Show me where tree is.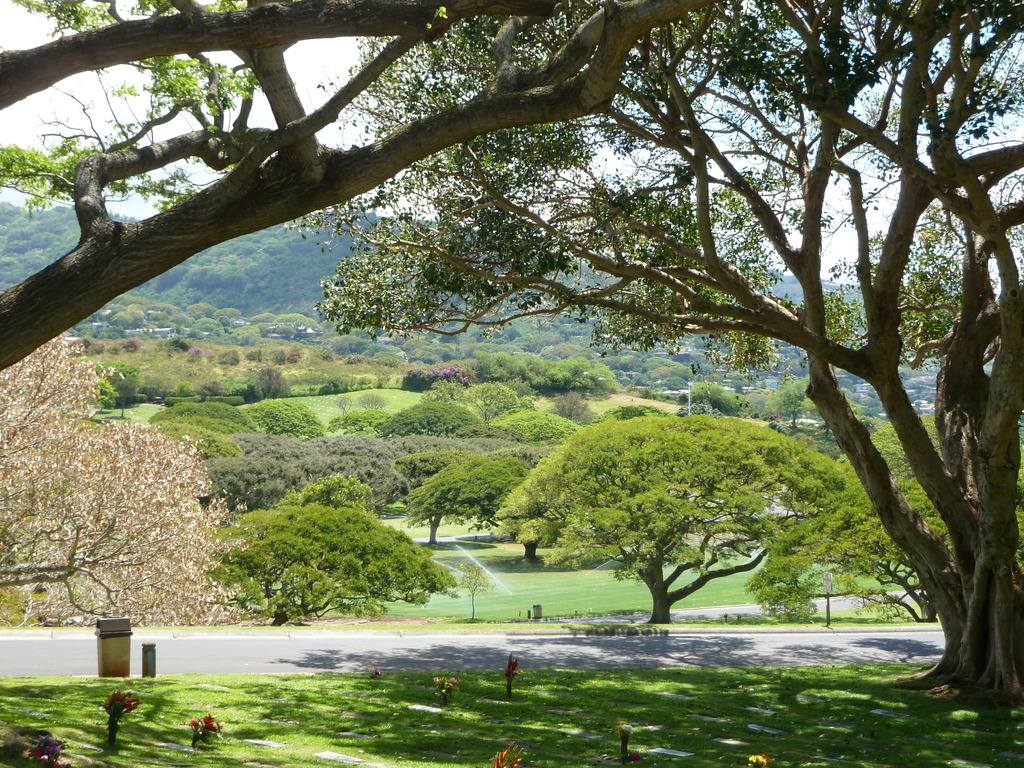
tree is at [204, 497, 454, 621].
